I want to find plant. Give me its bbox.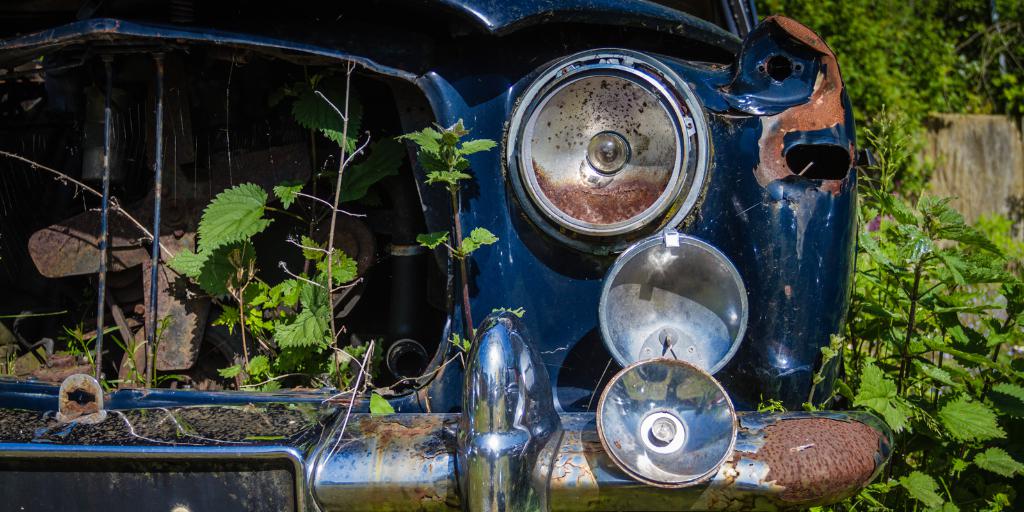
{"left": 270, "top": 49, "right": 389, "bottom": 416}.
